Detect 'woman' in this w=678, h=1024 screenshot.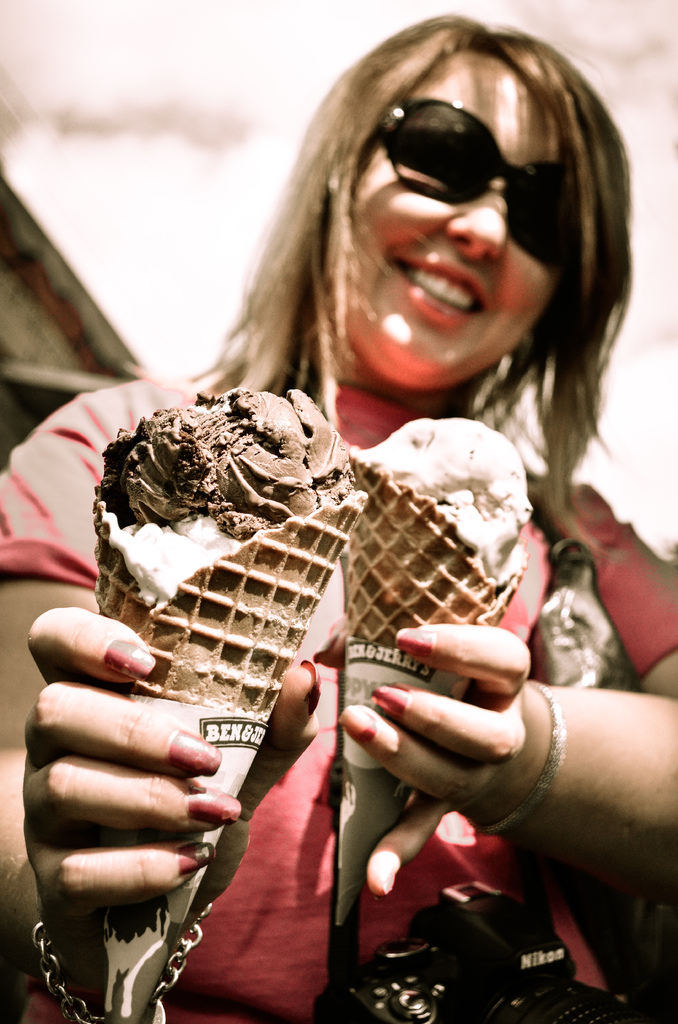
Detection: box(113, 0, 658, 1023).
